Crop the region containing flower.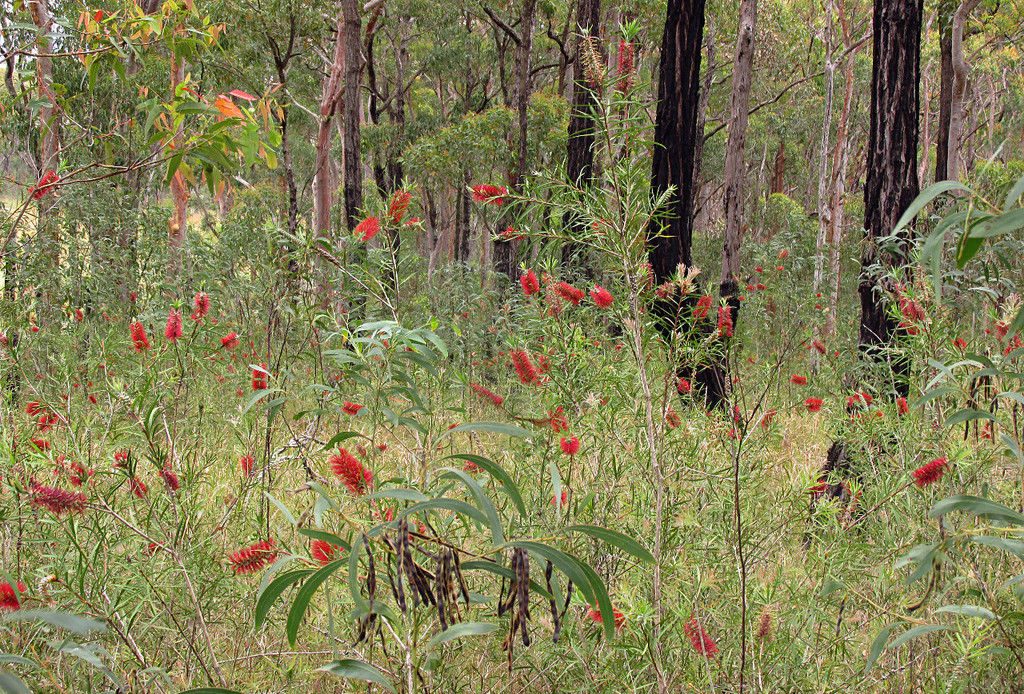
Crop region: bbox=(512, 341, 538, 381).
